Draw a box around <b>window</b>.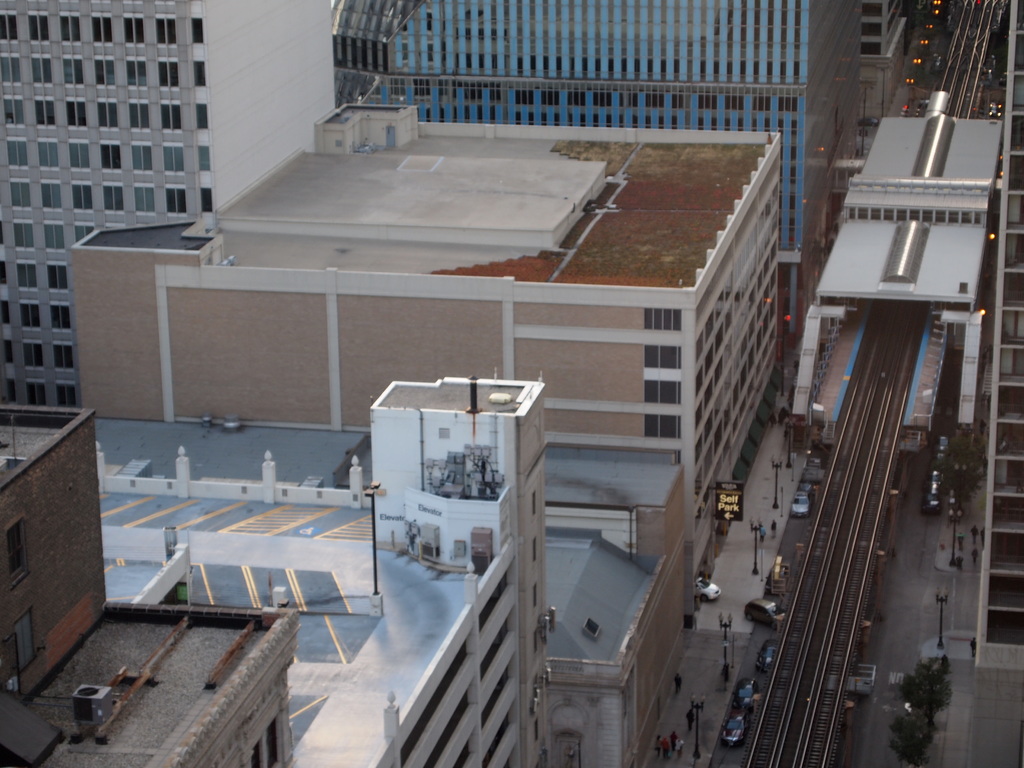
x1=24 y1=381 x2=48 y2=410.
